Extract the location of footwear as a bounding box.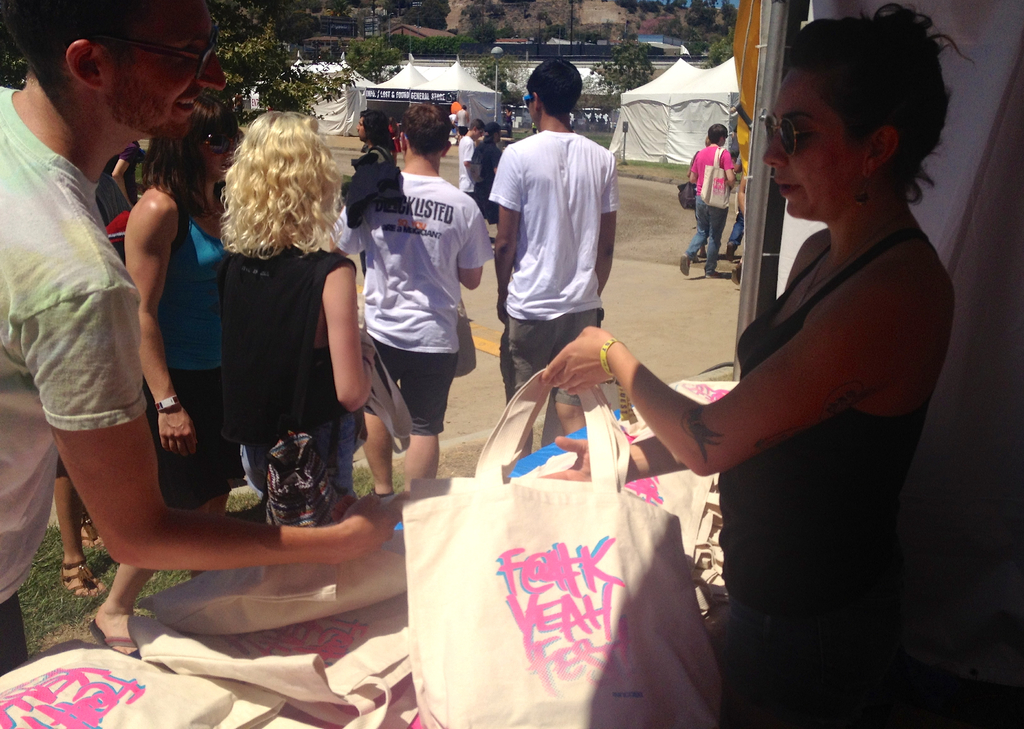
<bbox>729, 264, 742, 287</bbox>.
